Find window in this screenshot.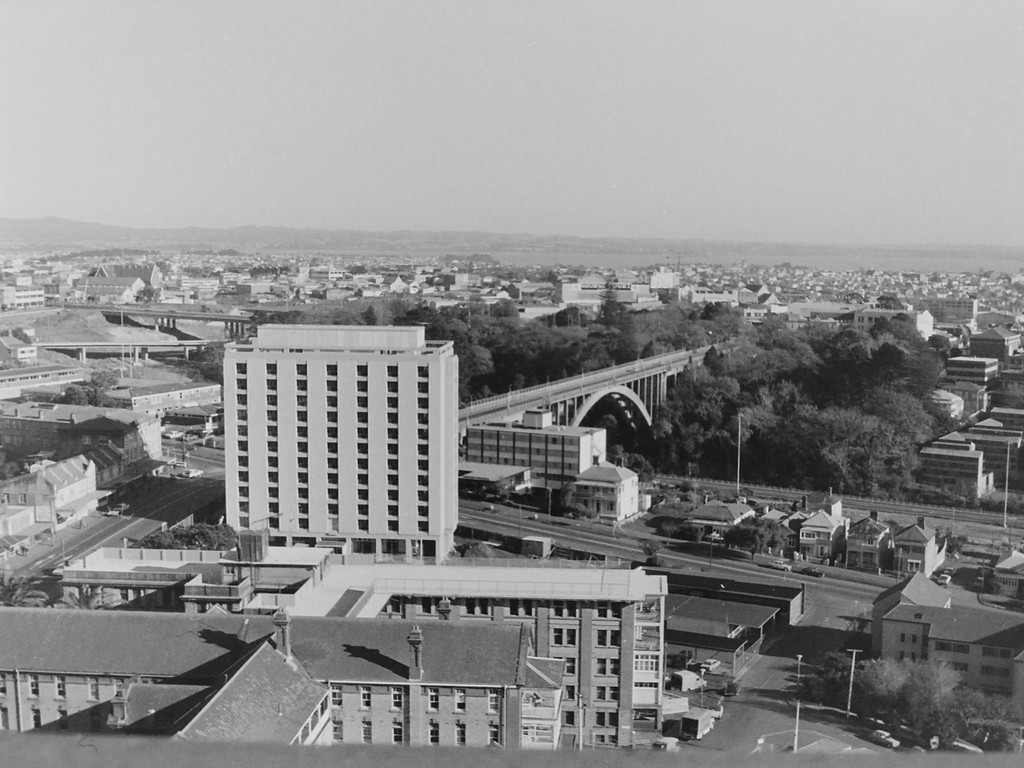
The bounding box for window is 237 407 246 423.
